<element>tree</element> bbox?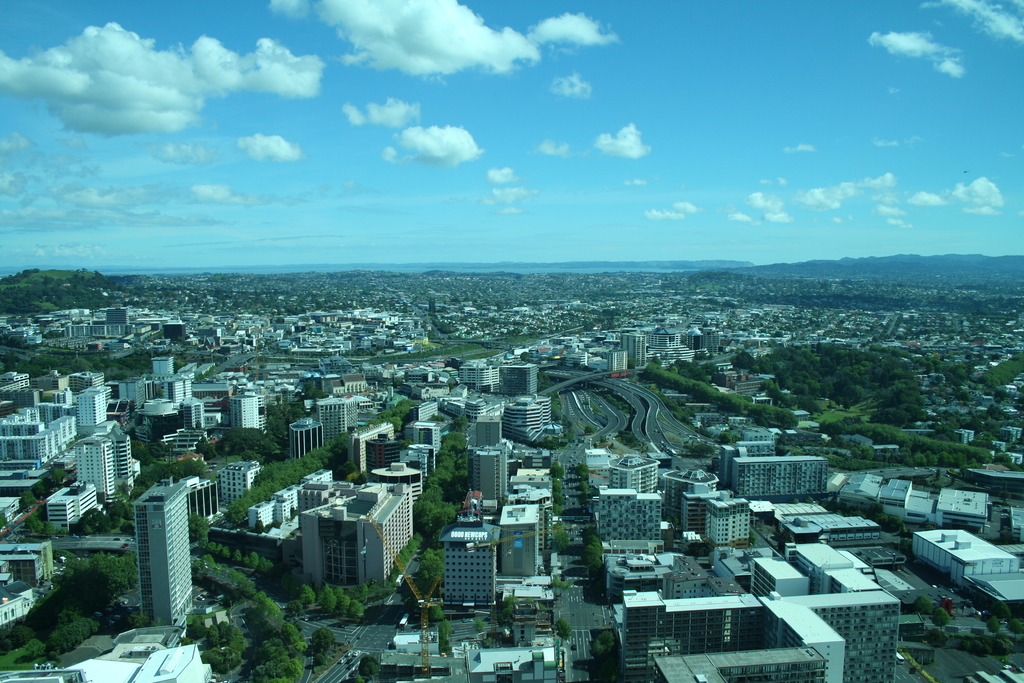
581:535:605:564
